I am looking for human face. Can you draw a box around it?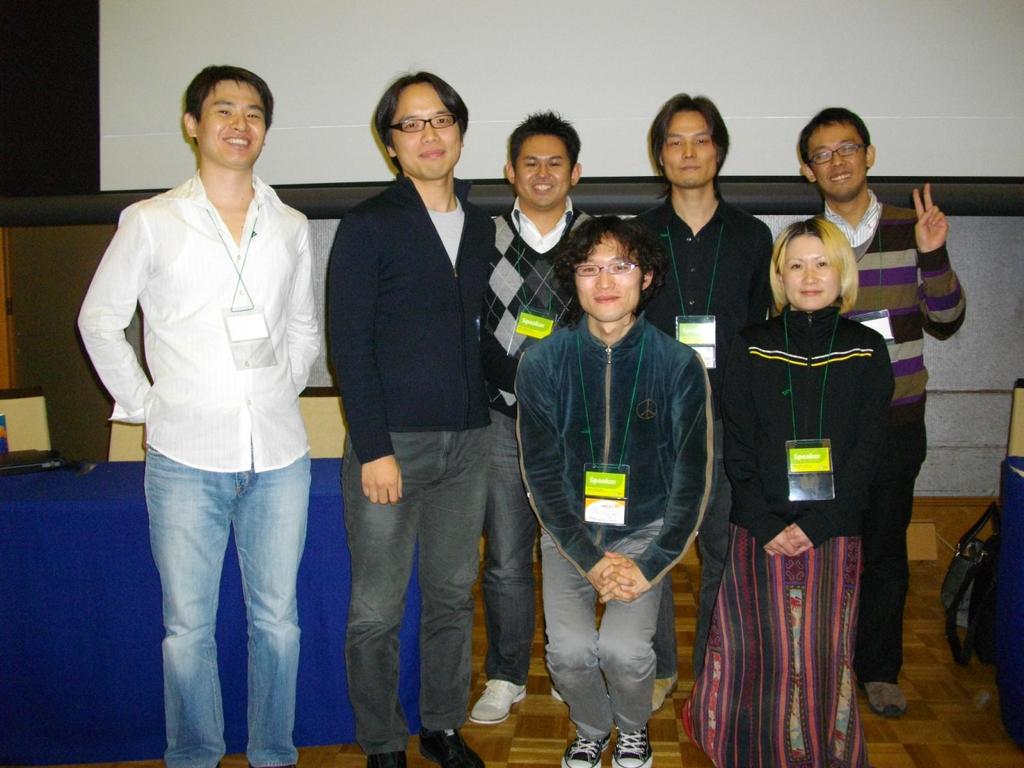
Sure, the bounding box is bbox(511, 130, 573, 207).
